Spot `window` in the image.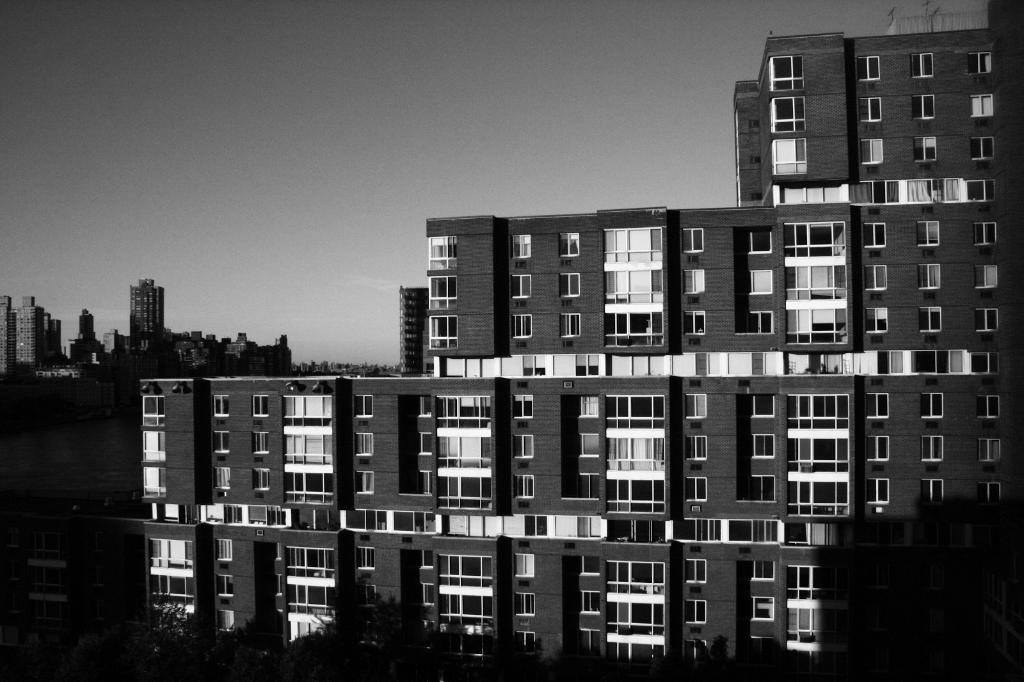
`window` found at x1=680, y1=270, x2=703, y2=292.
